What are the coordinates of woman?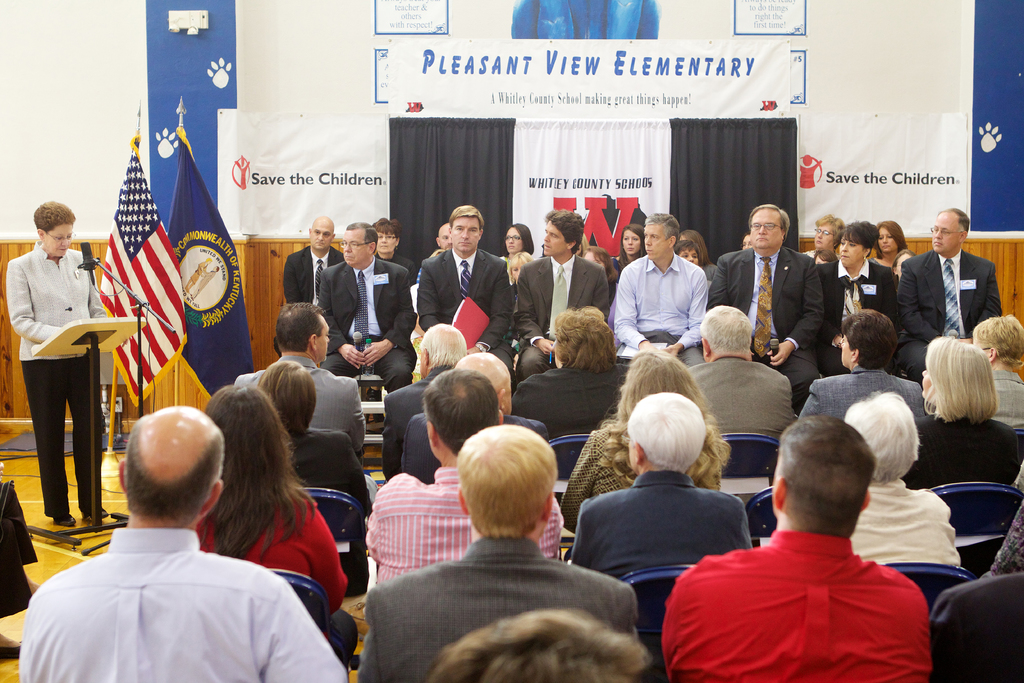
bbox=[512, 309, 638, 445].
